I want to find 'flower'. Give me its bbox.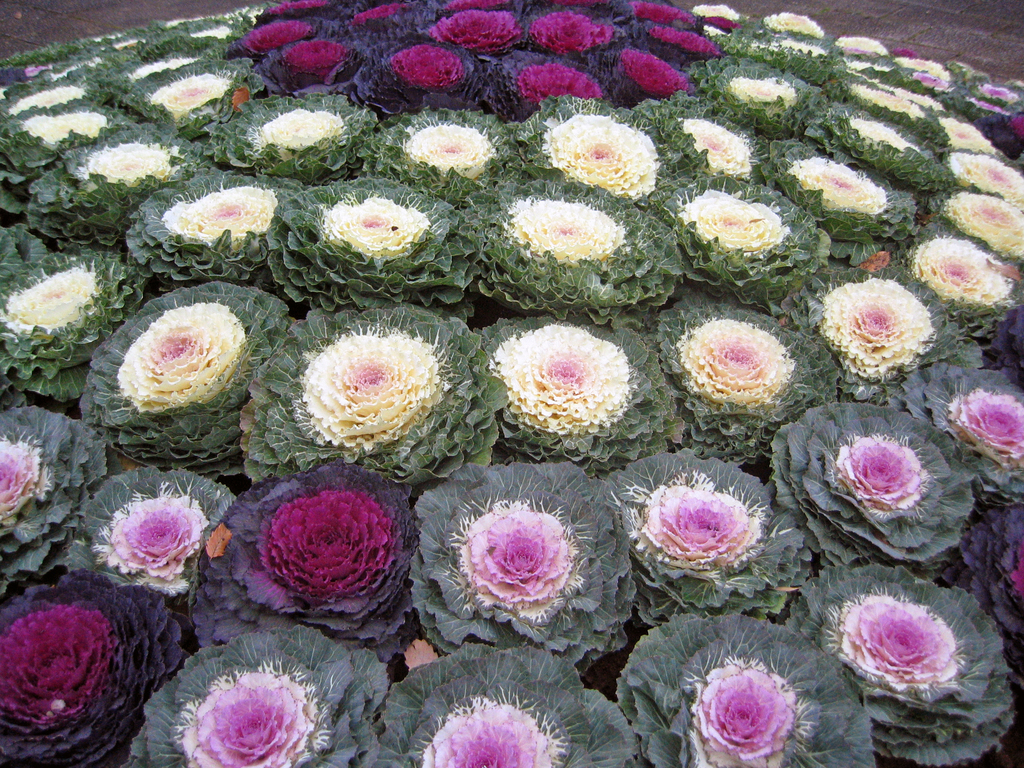
bbox(109, 493, 212, 580).
